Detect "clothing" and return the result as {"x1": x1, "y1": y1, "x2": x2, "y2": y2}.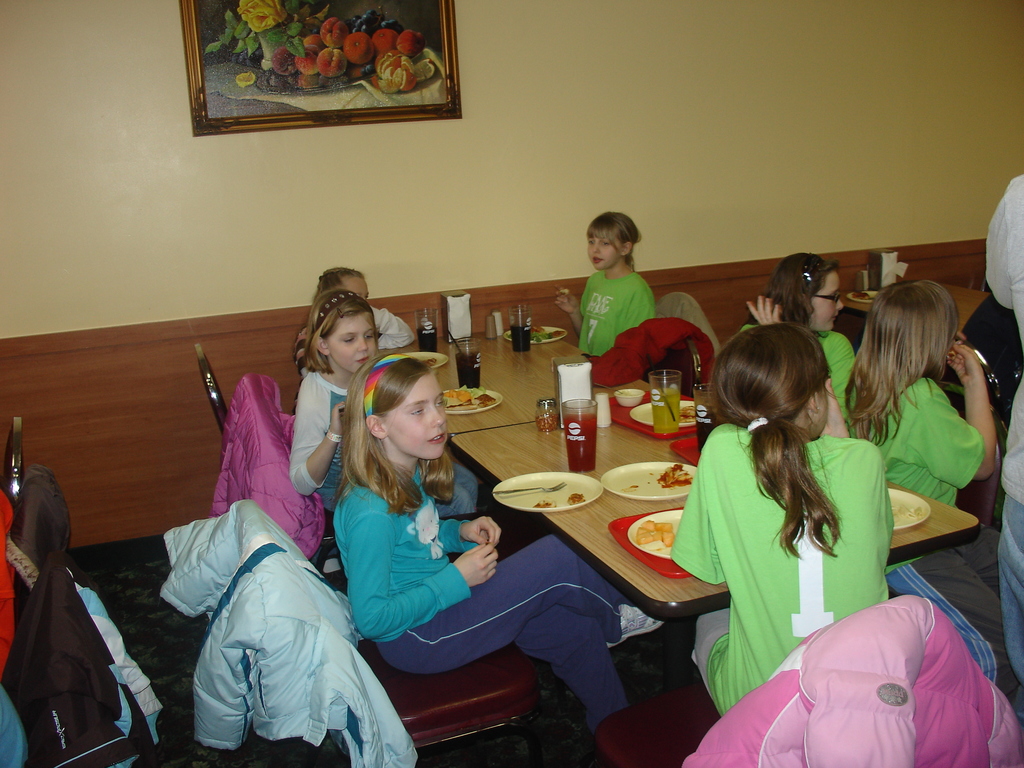
{"x1": 0, "y1": 466, "x2": 152, "y2": 767}.
